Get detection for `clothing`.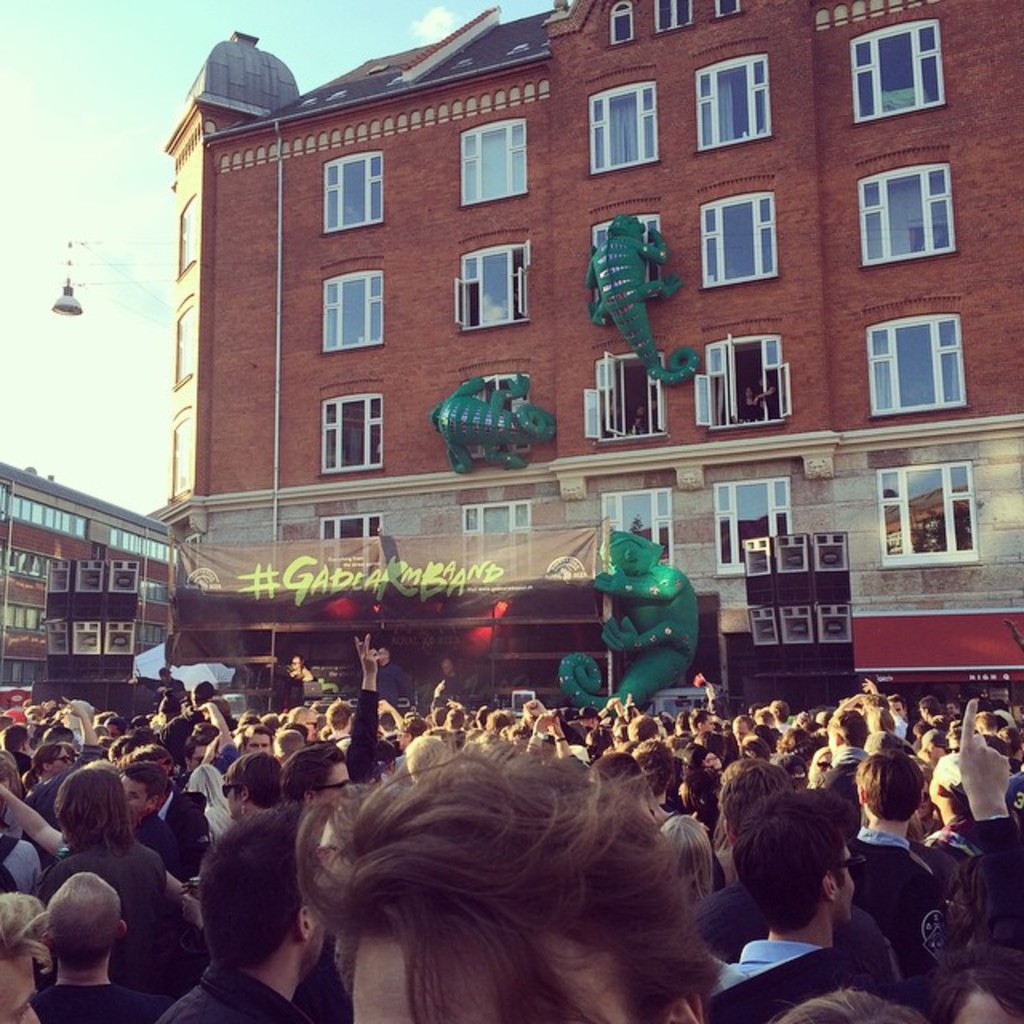
Detection: [814,746,877,826].
